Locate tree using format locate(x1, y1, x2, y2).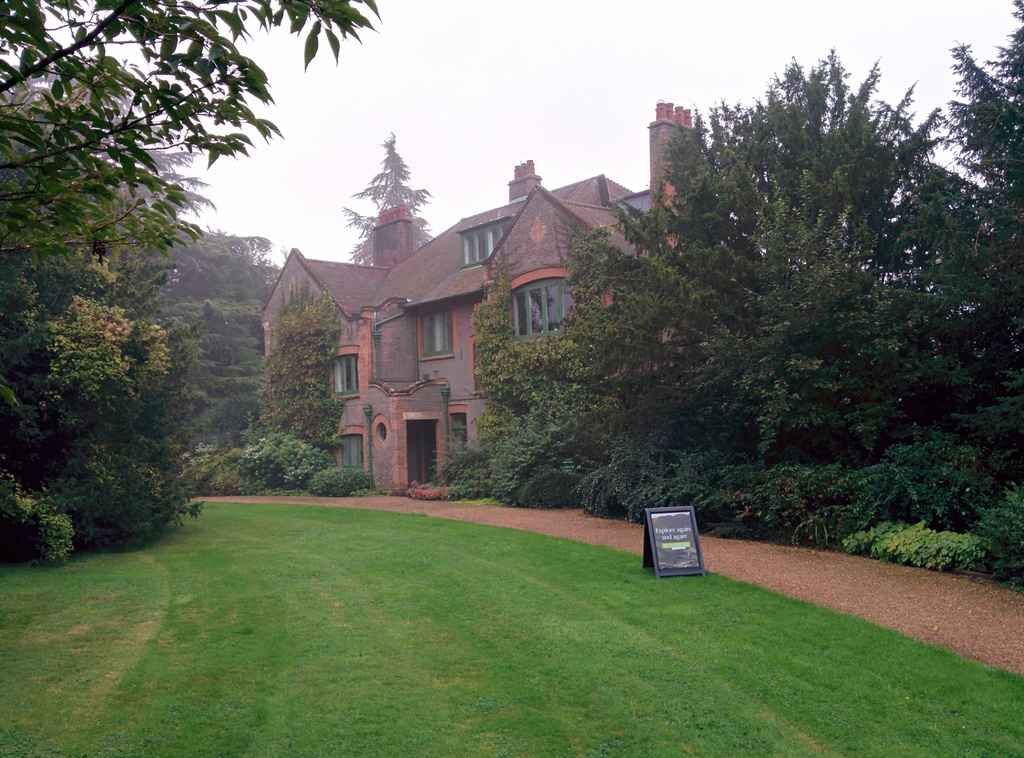
locate(339, 131, 430, 264).
